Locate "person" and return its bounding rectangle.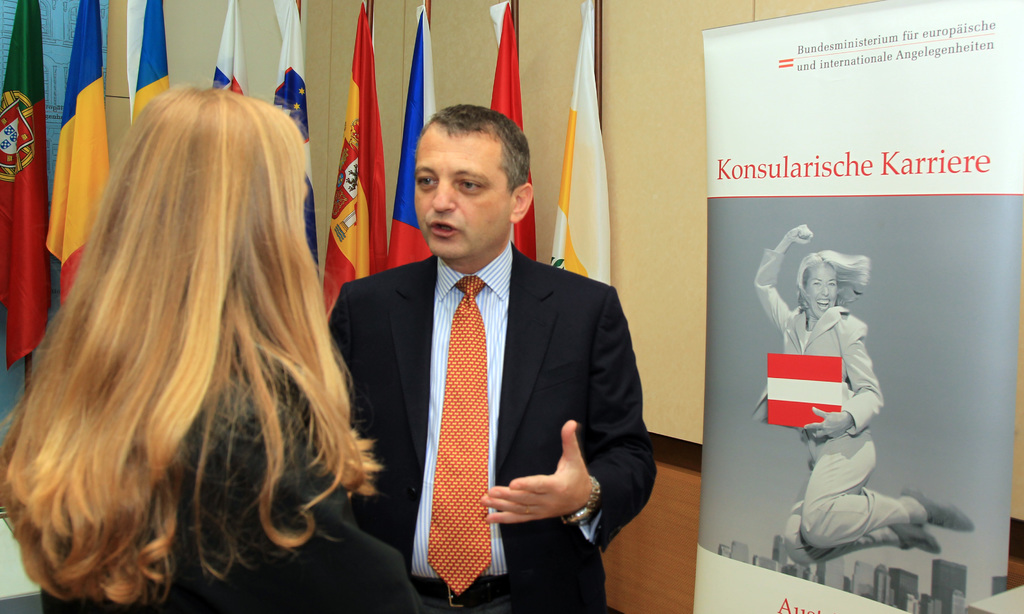
detection(0, 83, 418, 613).
